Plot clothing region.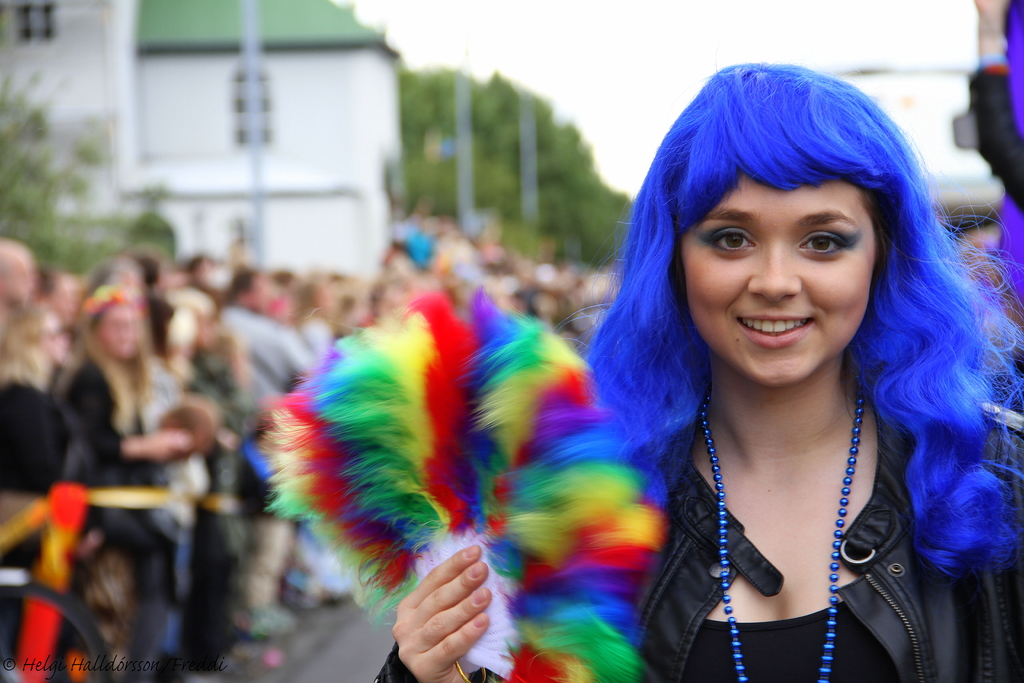
Plotted at <box>0,385,59,675</box>.
